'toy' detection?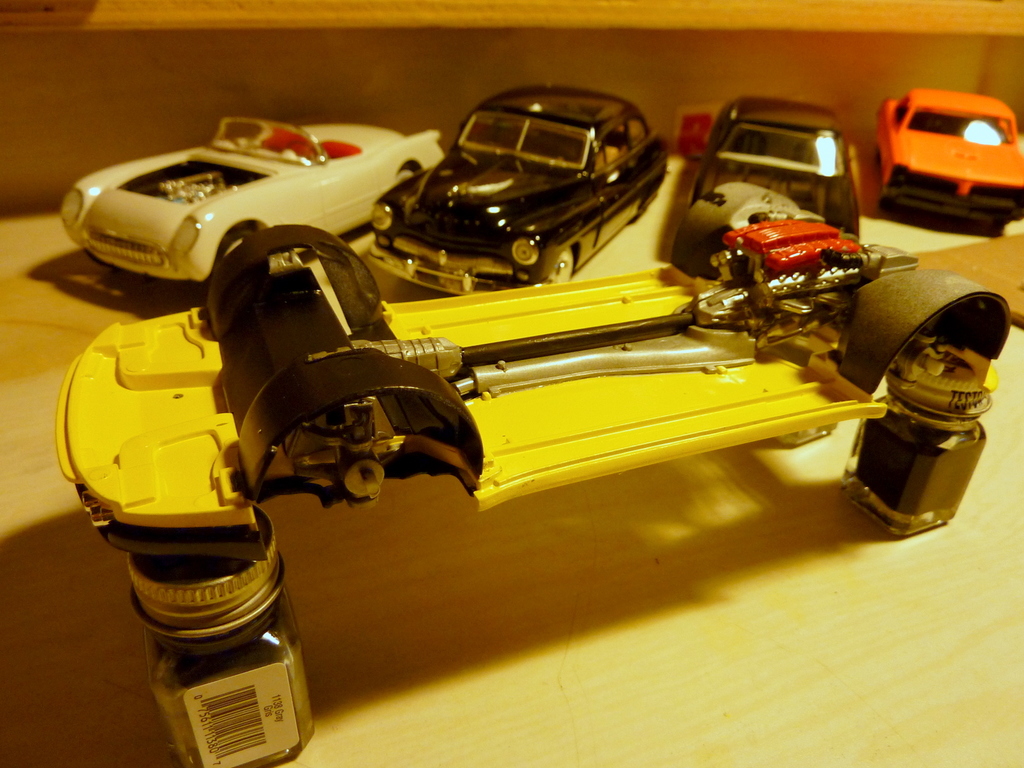
rect(52, 184, 1007, 586)
